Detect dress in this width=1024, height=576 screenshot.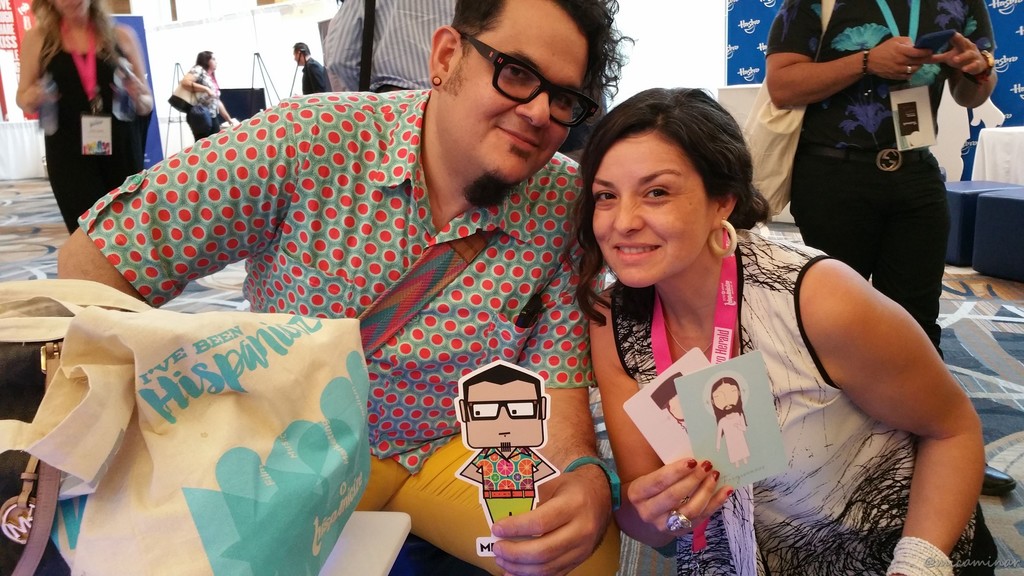
Detection: rect(714, 409, 749, 464).
